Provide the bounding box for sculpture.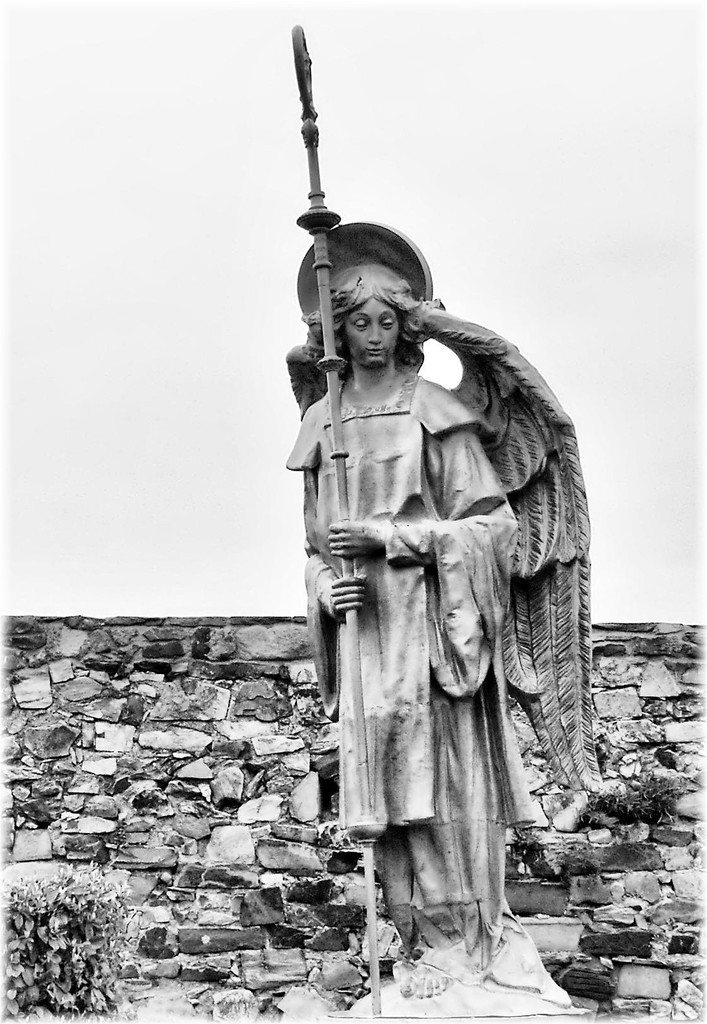
[left=288, top=24, right=605, bottom=1021].
